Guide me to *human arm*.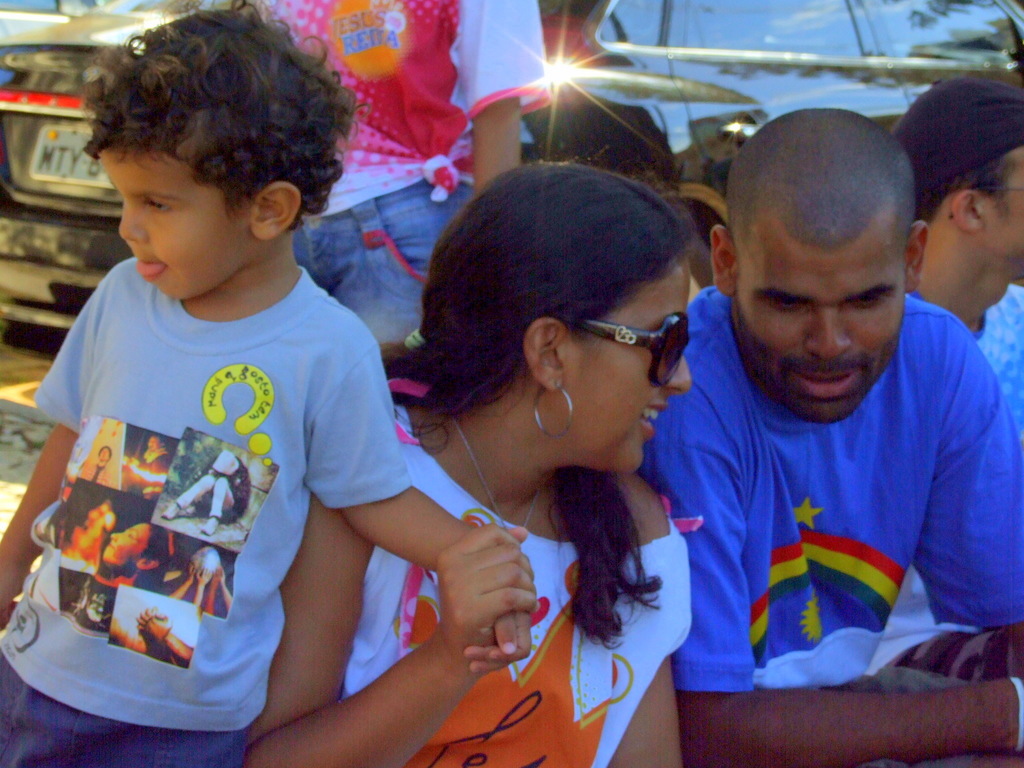
Guidance: 452,0,563,193.
